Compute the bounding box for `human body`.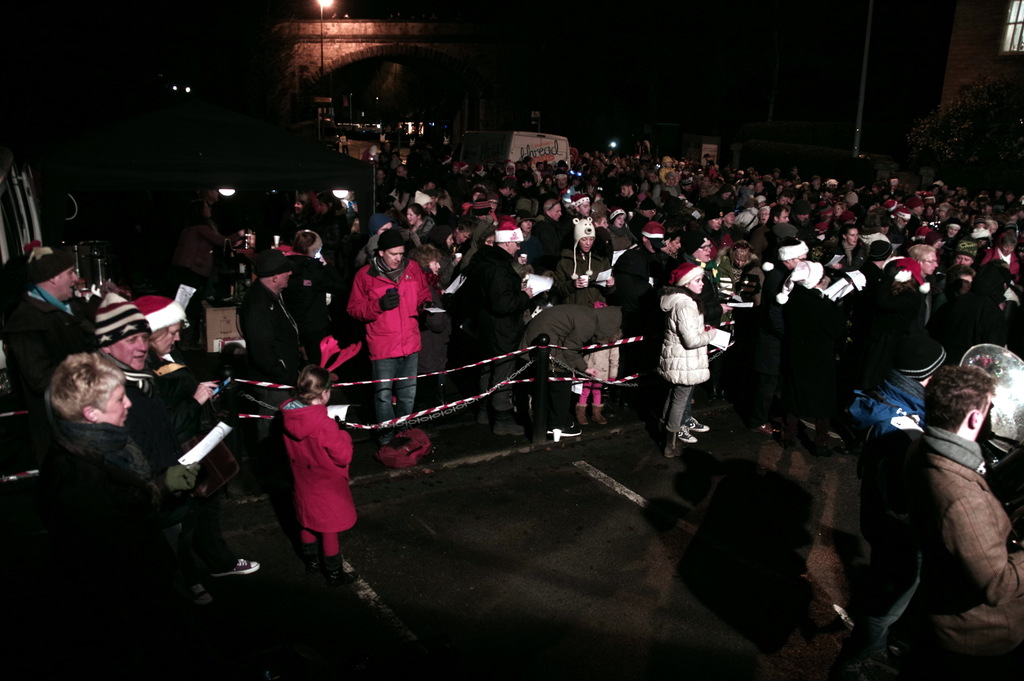
box=[1, 234, 95, 407].
